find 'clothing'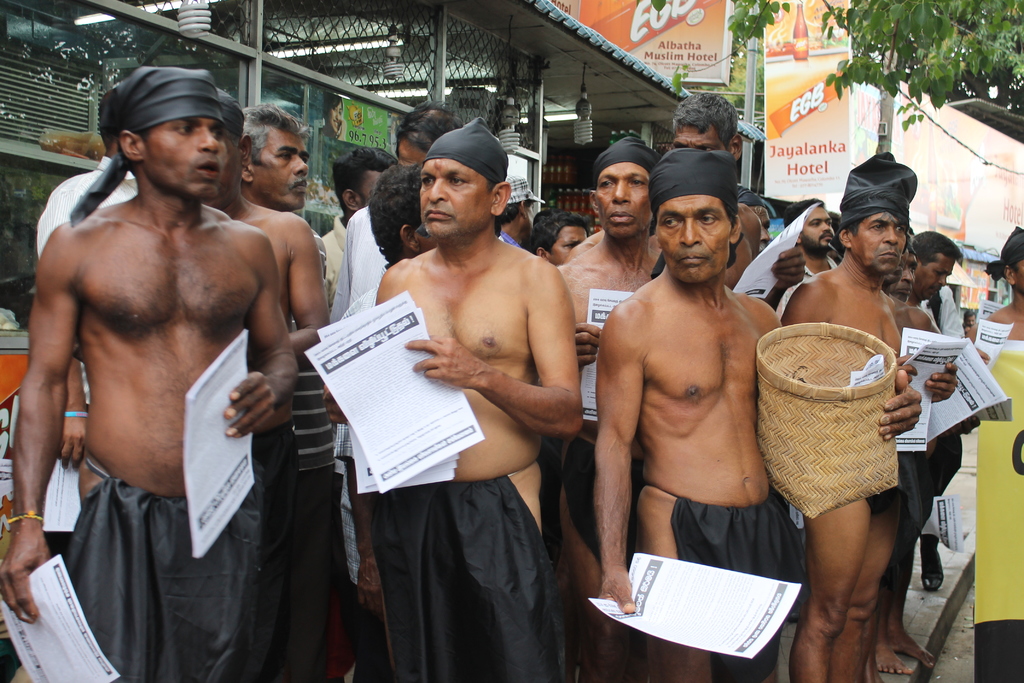
(left=668, top=500, right=814, bottom=682)
